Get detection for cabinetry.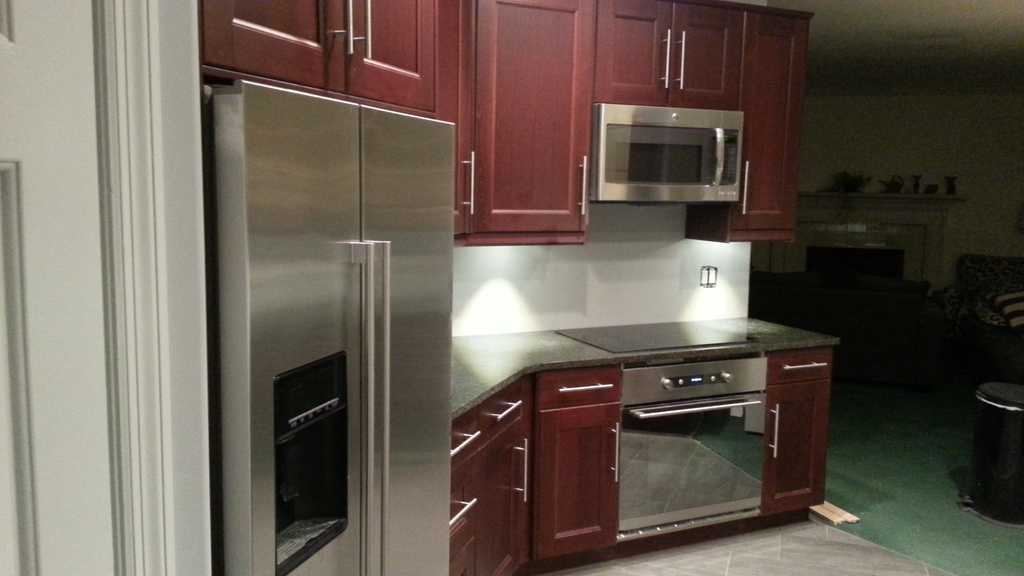
Detection: {"left": 700, "top": 1, "right": 812, "bottom": 238}.
